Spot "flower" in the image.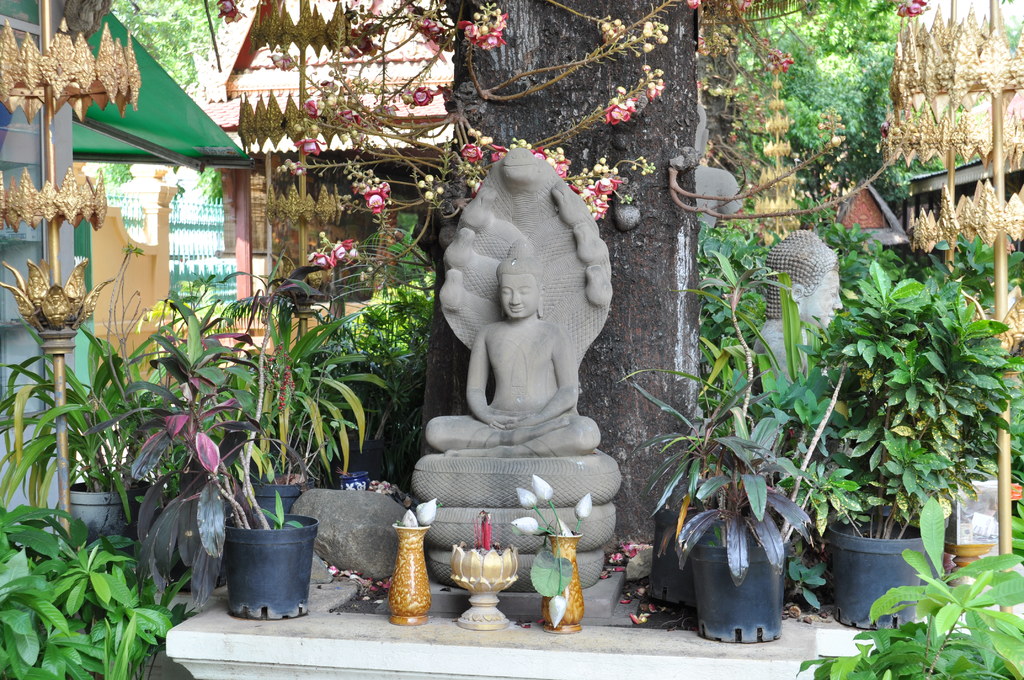
"flower" found at pyautogui.locateOnScreen(573, 492, 592, 517).
